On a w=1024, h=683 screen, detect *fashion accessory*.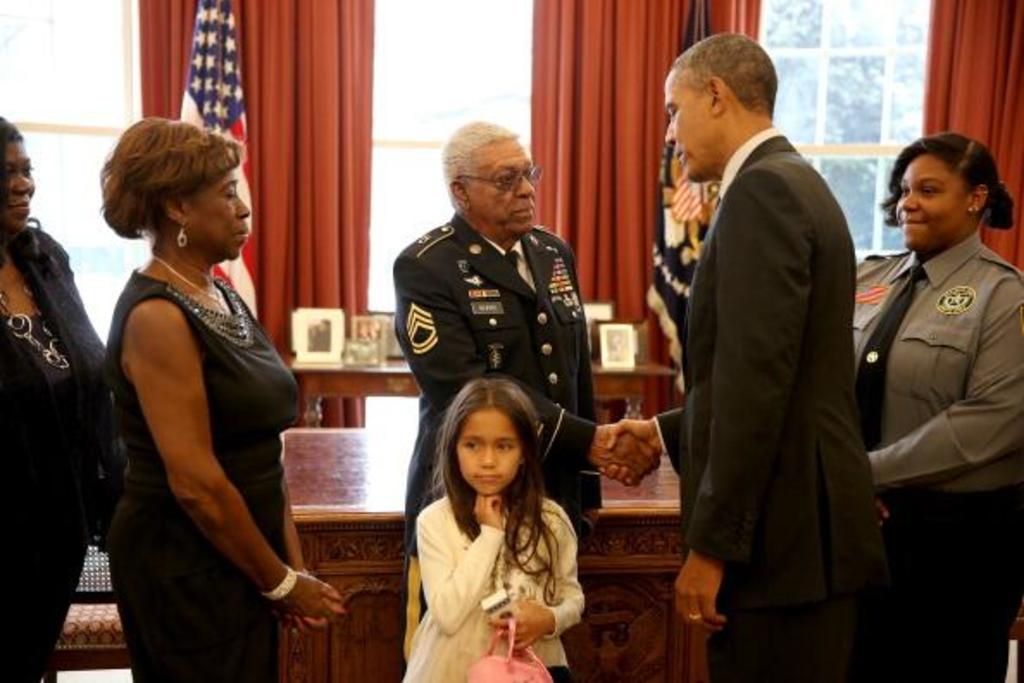
(left=152, top=250, right=228, bottom=312).
